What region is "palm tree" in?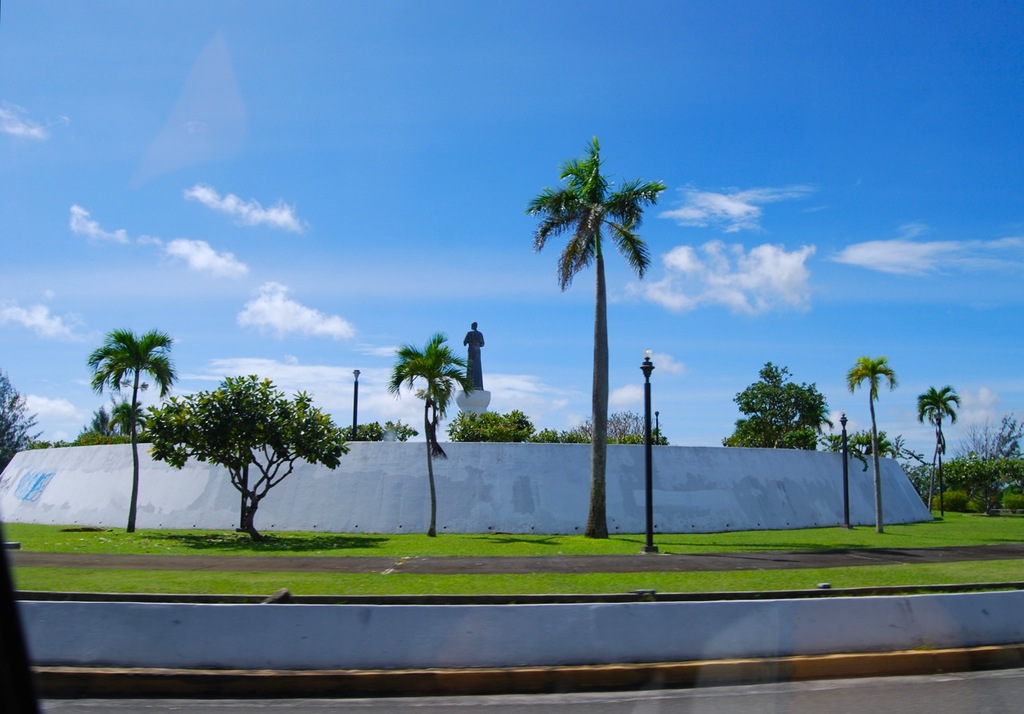
386:330:472:539.
